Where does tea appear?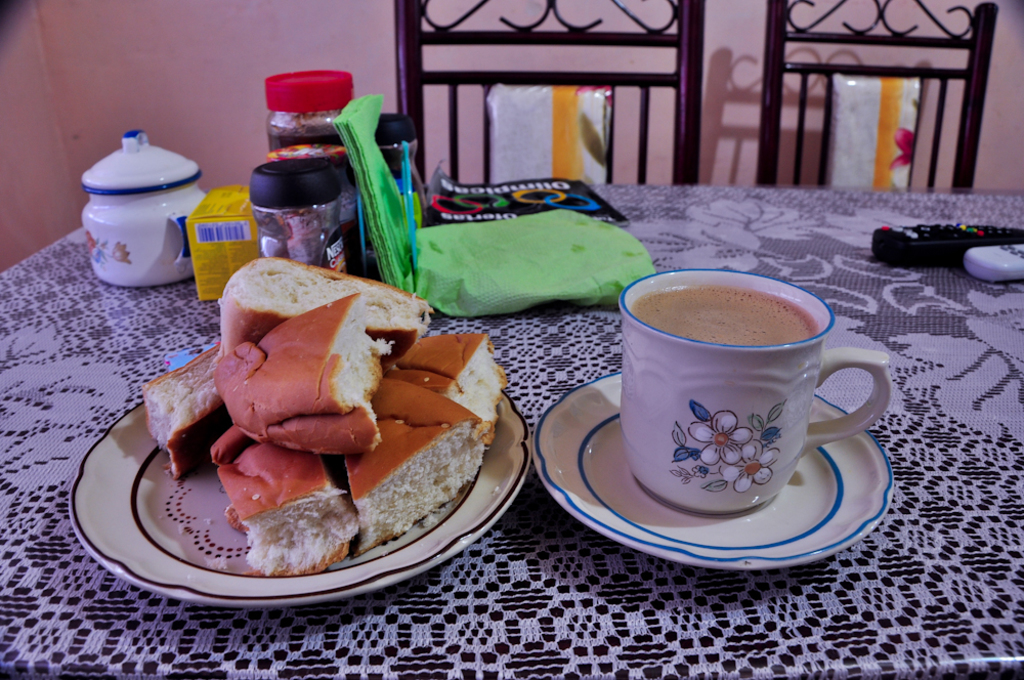
Appears at bbox(628, 283, 812, 349).
